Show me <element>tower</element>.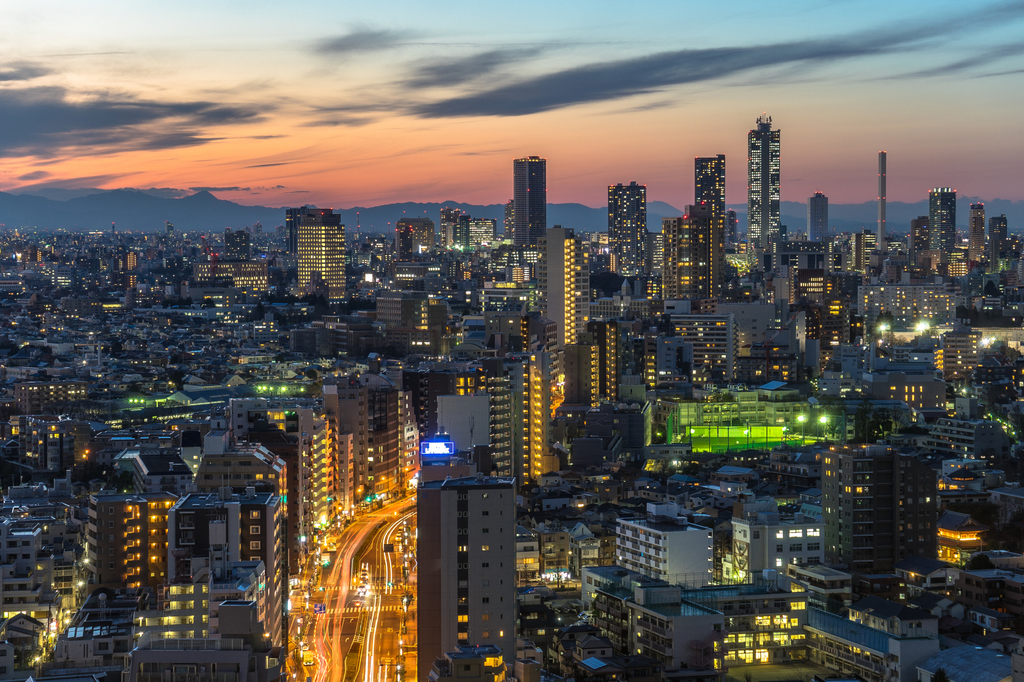
<element>tower</element> is here: BBox(671, 311, 733, 375).
